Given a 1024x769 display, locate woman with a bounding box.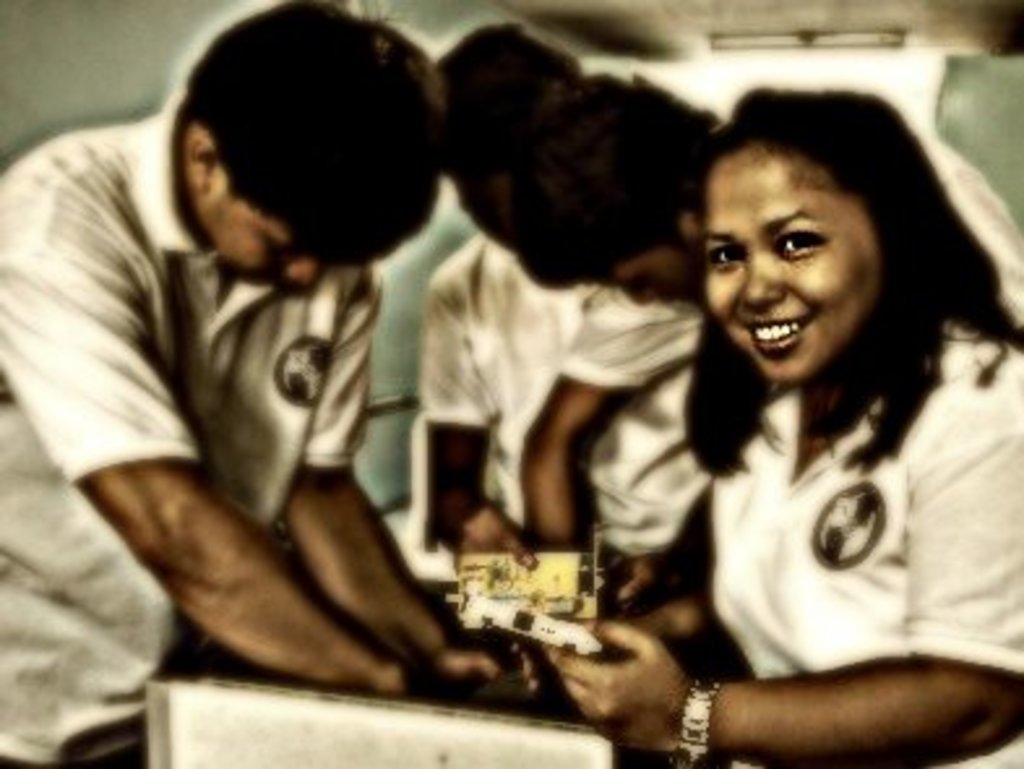
Located: Rect(532, 44, 998, 761).
